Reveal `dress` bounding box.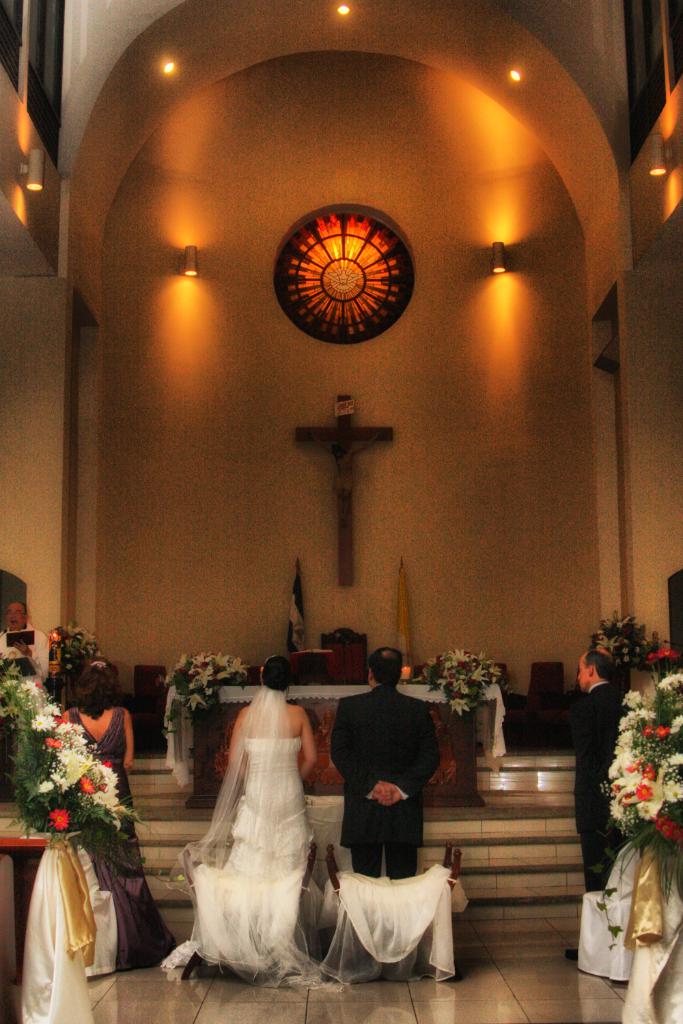
Revealed: select_region(158, 737, 460, 993).
